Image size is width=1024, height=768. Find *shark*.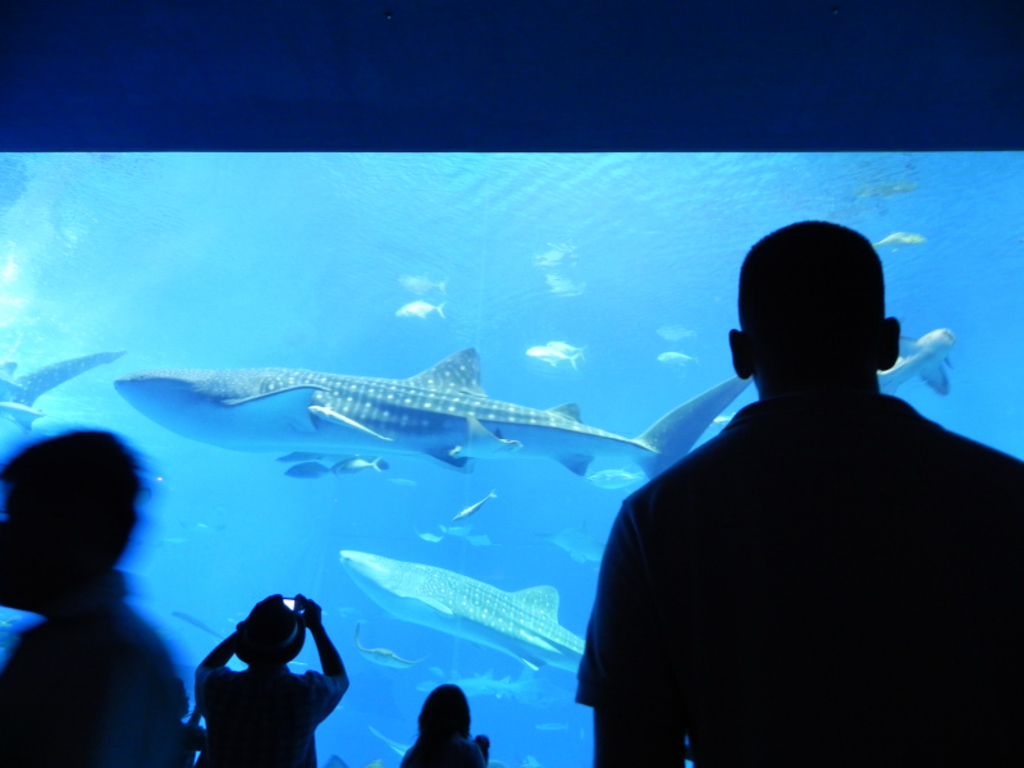
(x1=339, y1=538, x2=572, y2=667).
